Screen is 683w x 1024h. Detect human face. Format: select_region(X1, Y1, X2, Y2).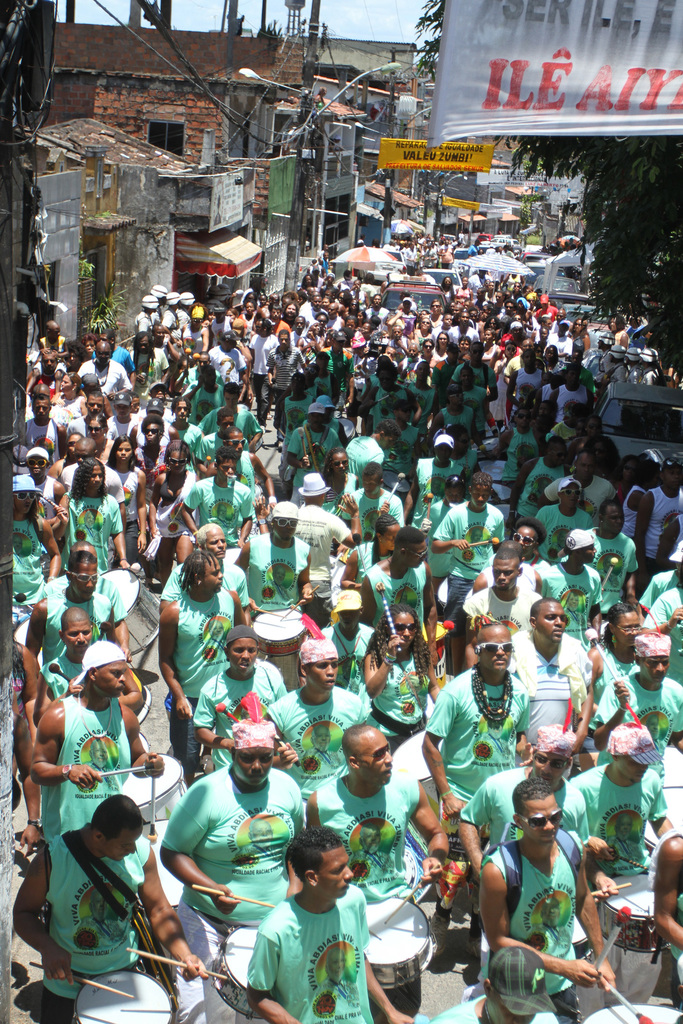
select_region(226, 308, 235, 319).
